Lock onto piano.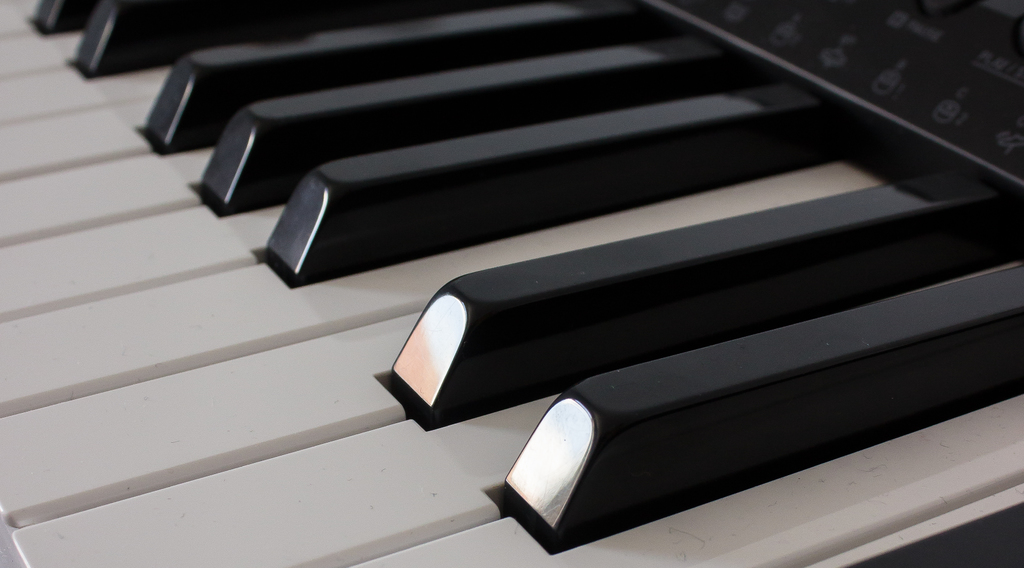
Locked: 0:0:1023:567.
